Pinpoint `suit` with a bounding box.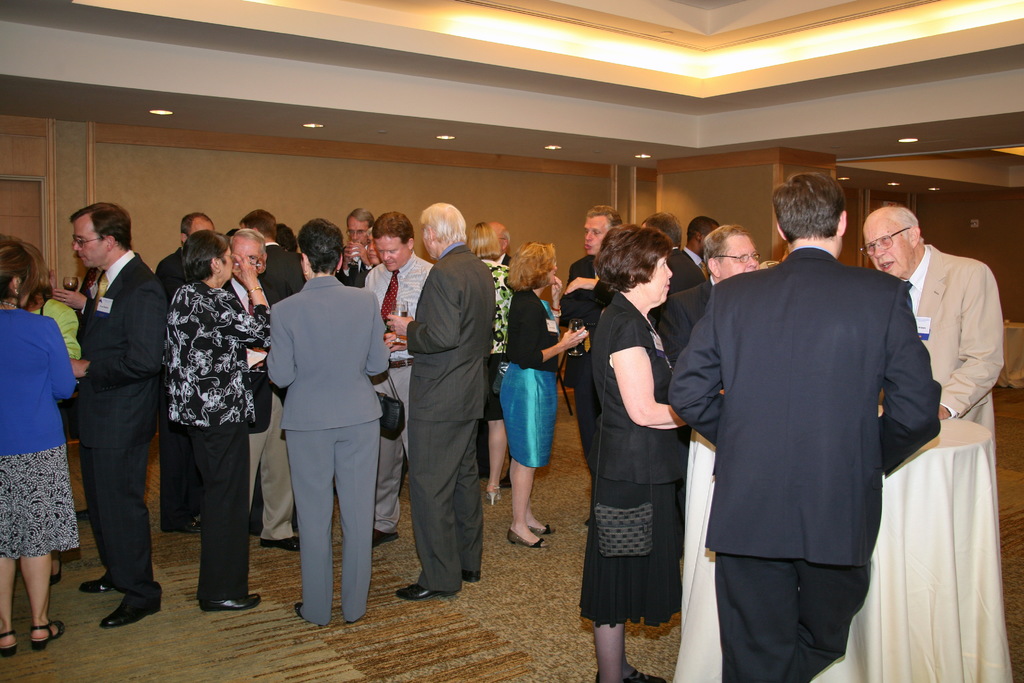
x1=668, y1=248, x2=713, y2=294.
